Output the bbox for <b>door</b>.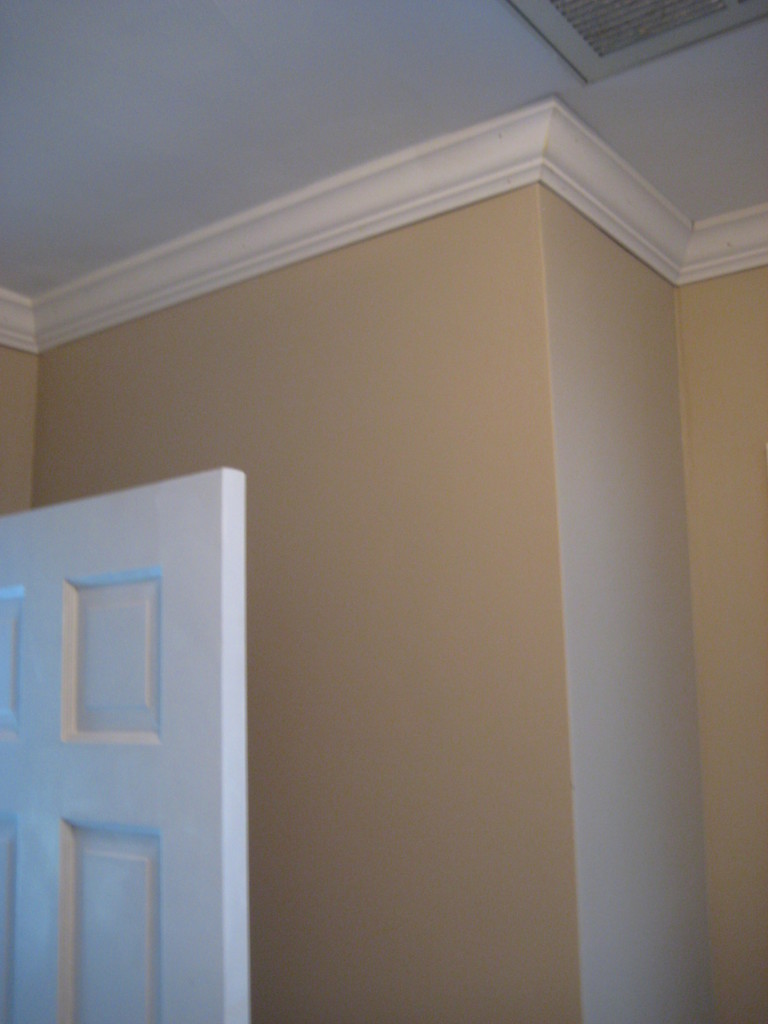
BBox(0, 457, 252, 1023).
